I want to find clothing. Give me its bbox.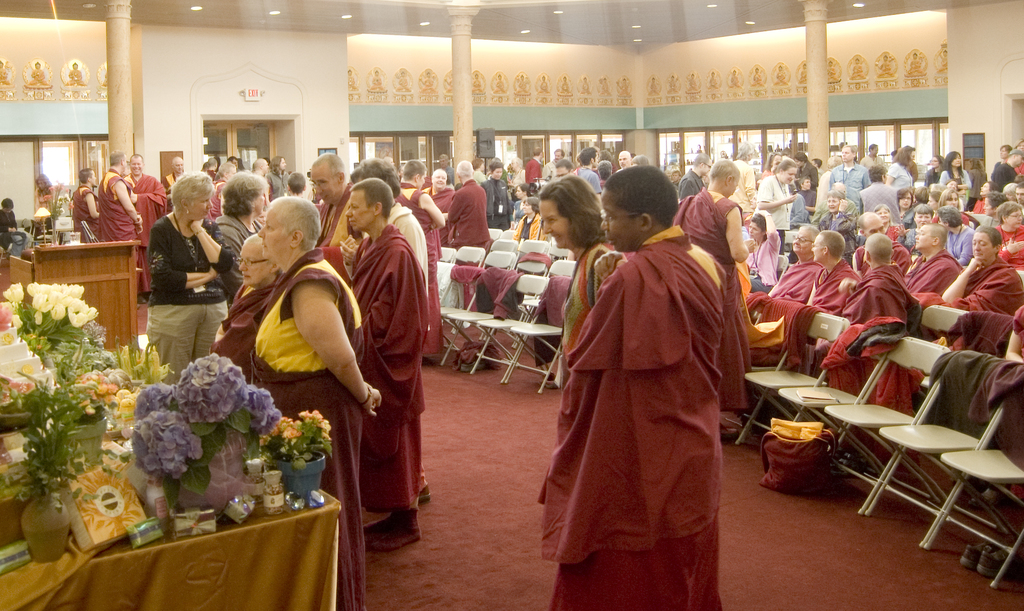
(902,254,961,304).
